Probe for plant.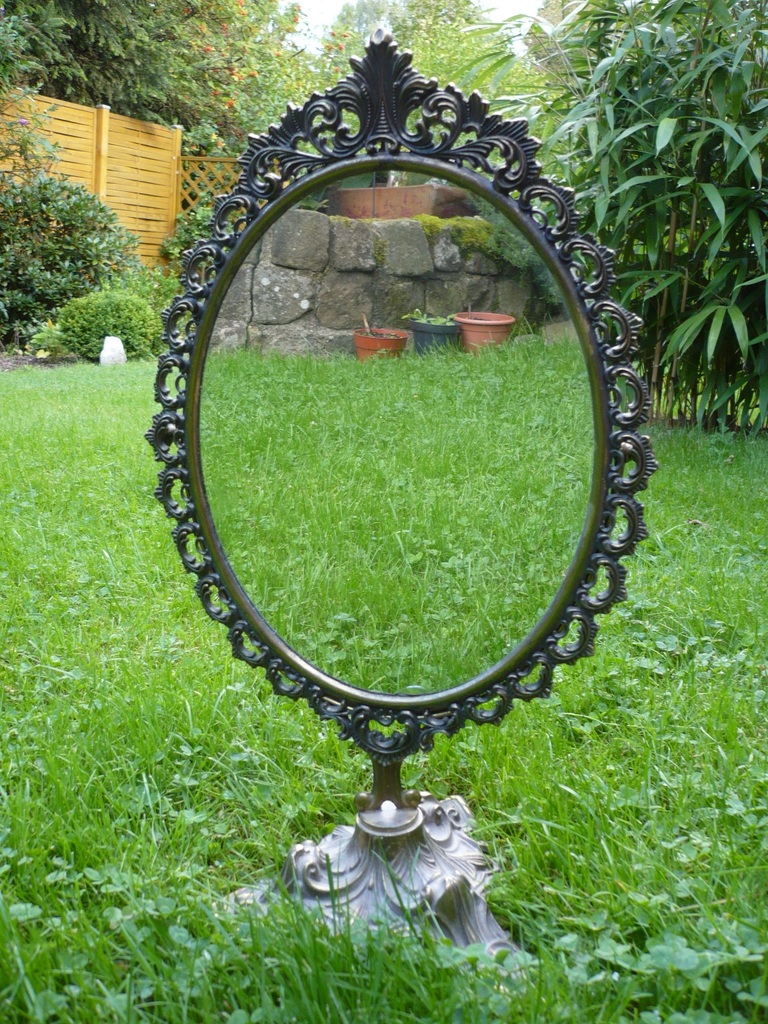
Probe result: {"x1": 416, "y1": 308, "x2": 452, "y2": 339}.
